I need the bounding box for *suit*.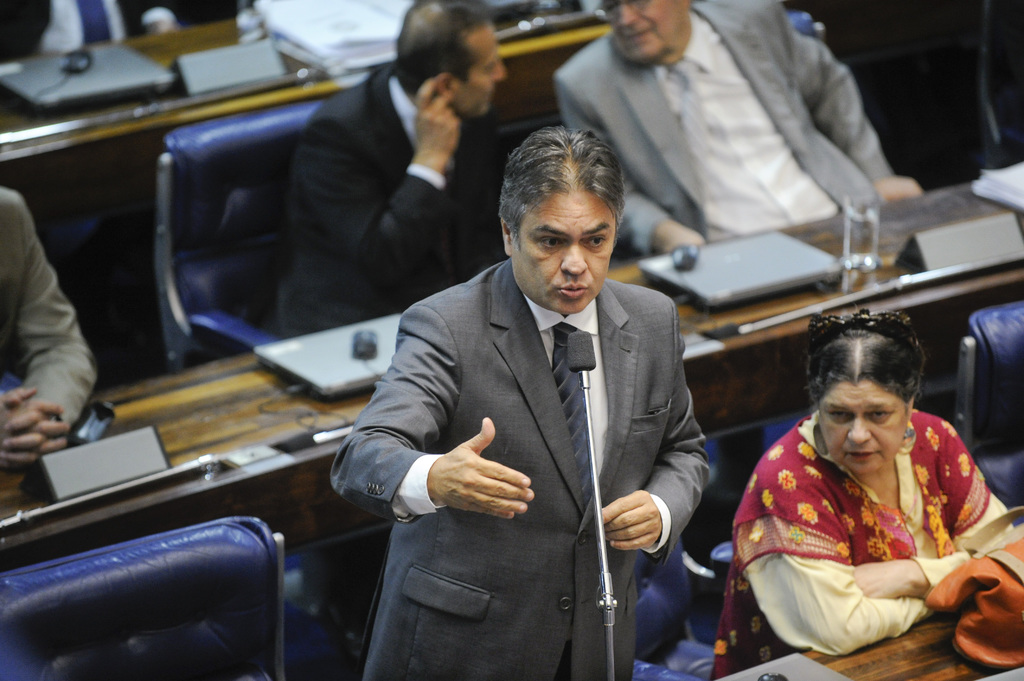
Here it is: bbox(555, 0, 896, 256).
